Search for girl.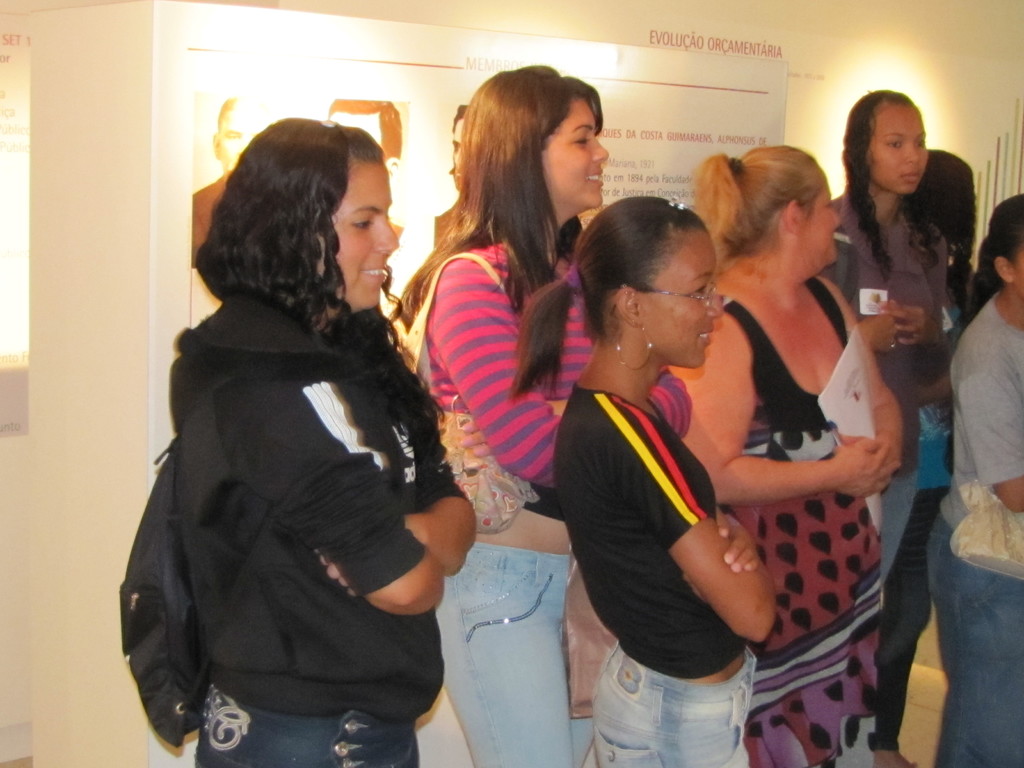
Found at (401, 59, 692, 767).
